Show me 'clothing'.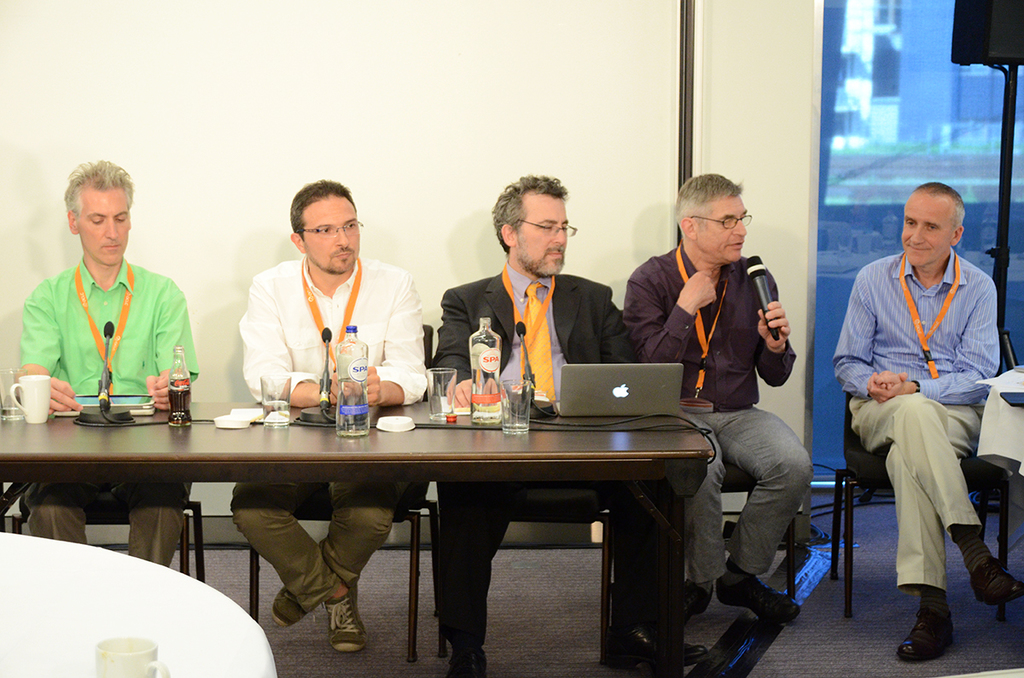
'clothing' is here: pyautogui.locateOnScreen(618, 242, 800, 408).
